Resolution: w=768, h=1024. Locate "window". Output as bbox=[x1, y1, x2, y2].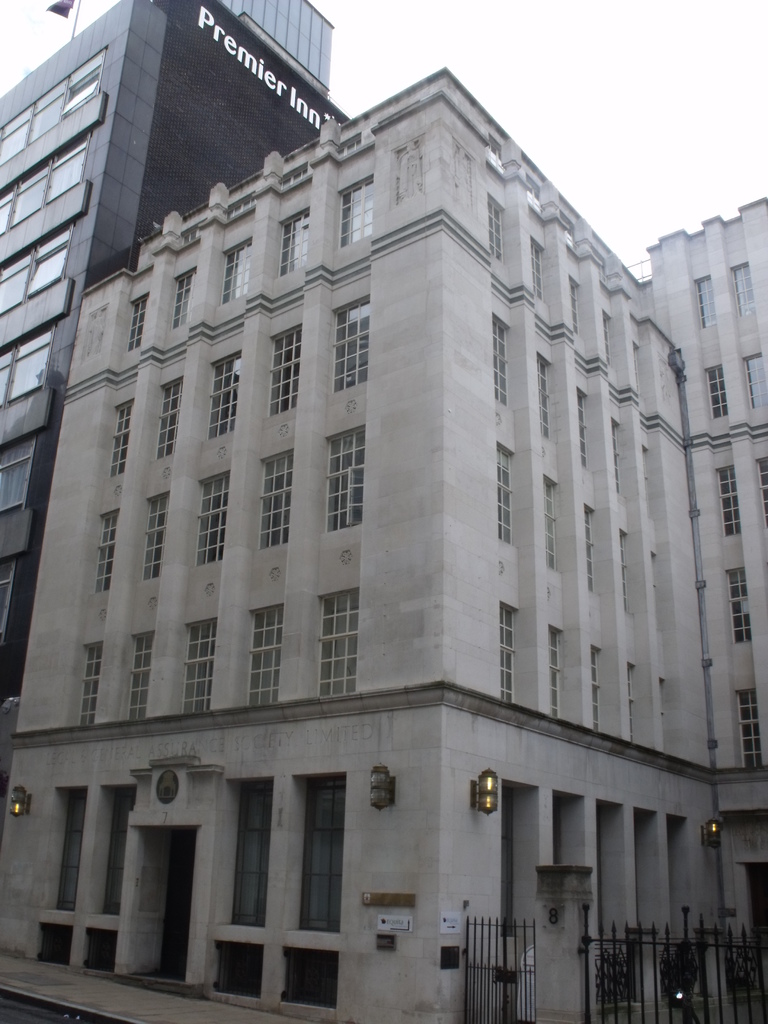
bbox=[564, 279, 584, 330].
